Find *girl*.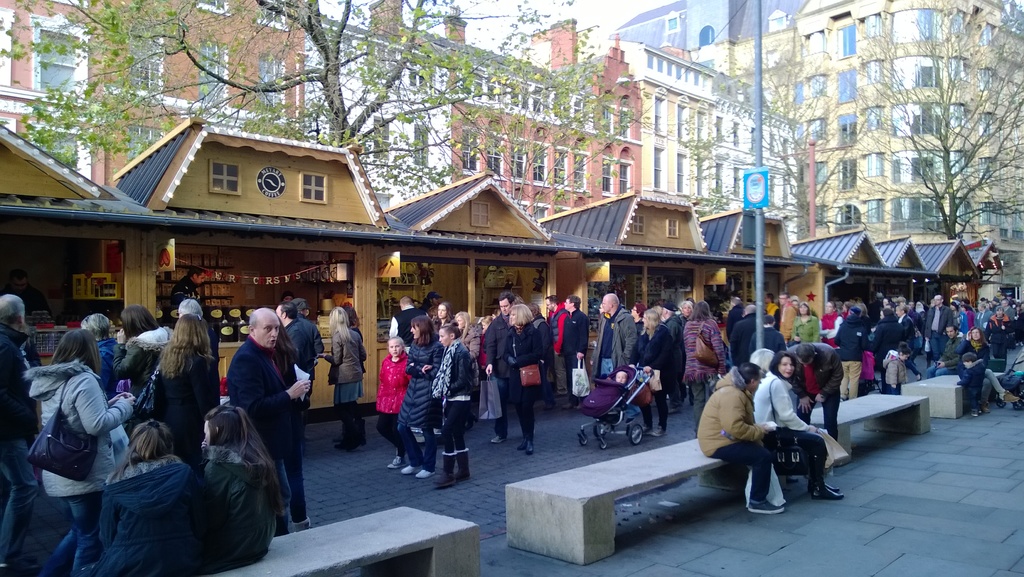
l=329, t=303, r=366, b=447.
